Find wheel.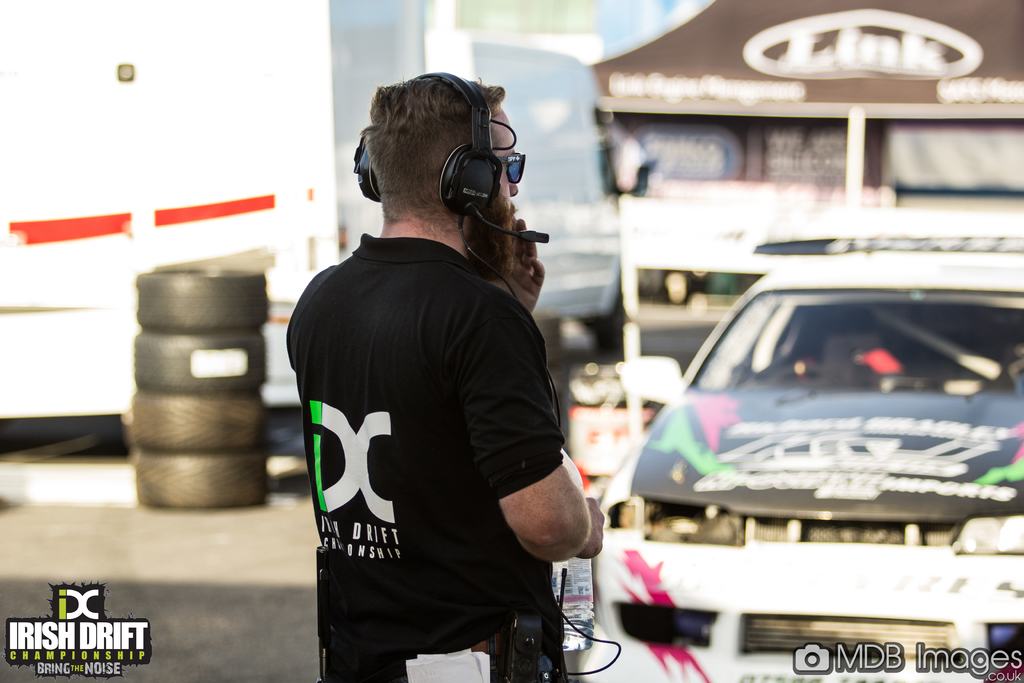
{"left": 132, "top": 393, "right": 266, "bottom": 450}.
